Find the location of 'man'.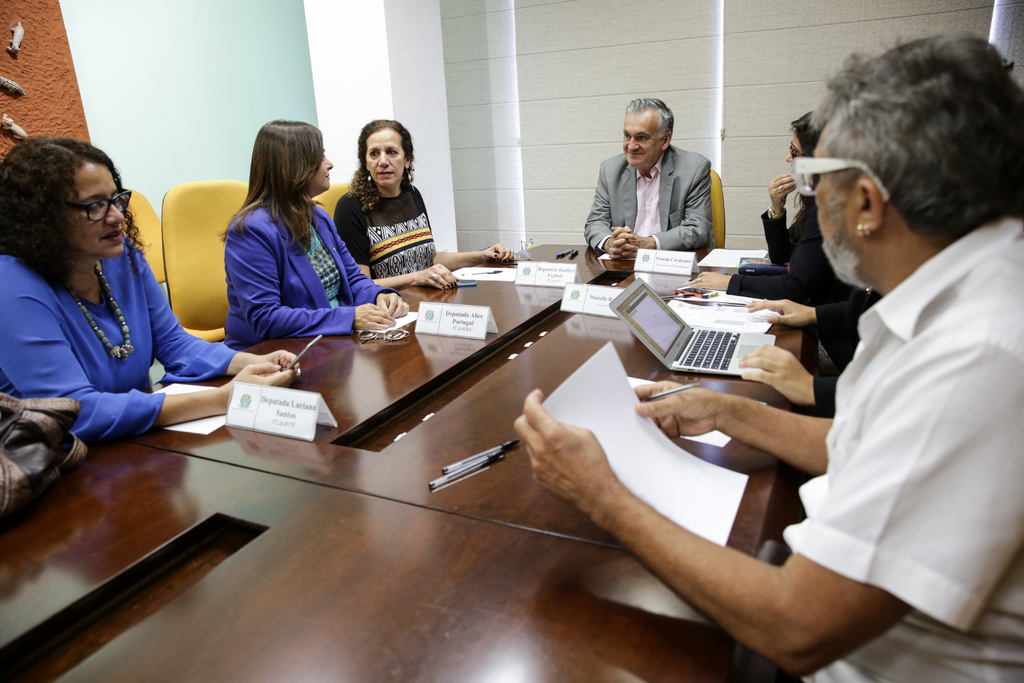
Location: (581, 98, 715, 256).
